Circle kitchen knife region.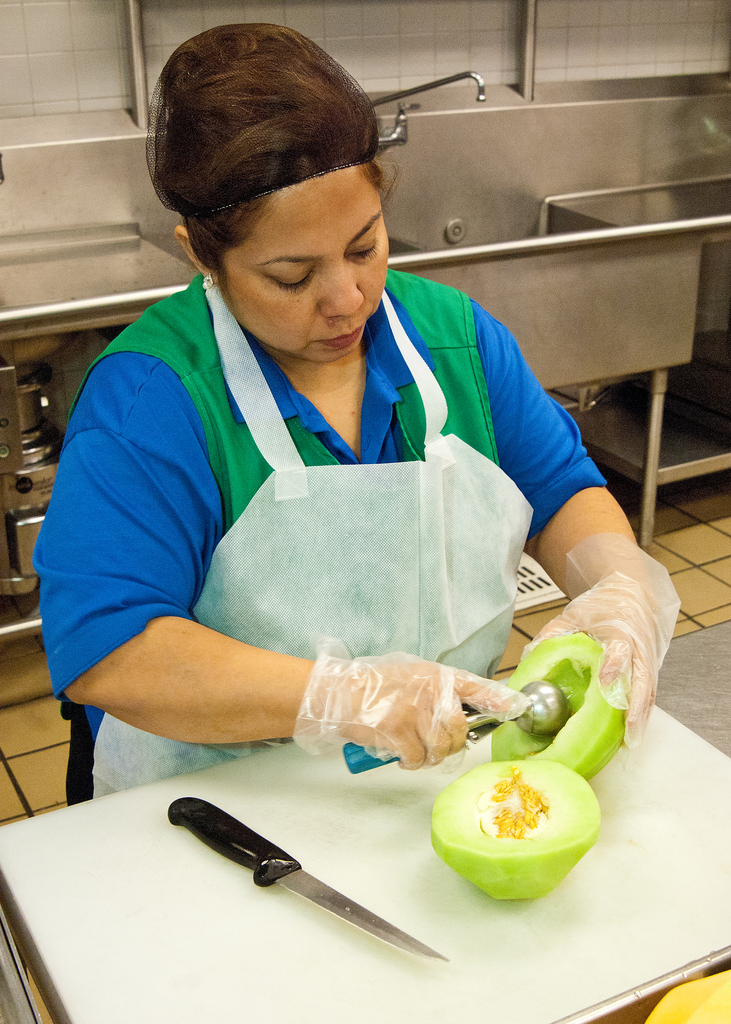
Region: 163:796:444:958.
